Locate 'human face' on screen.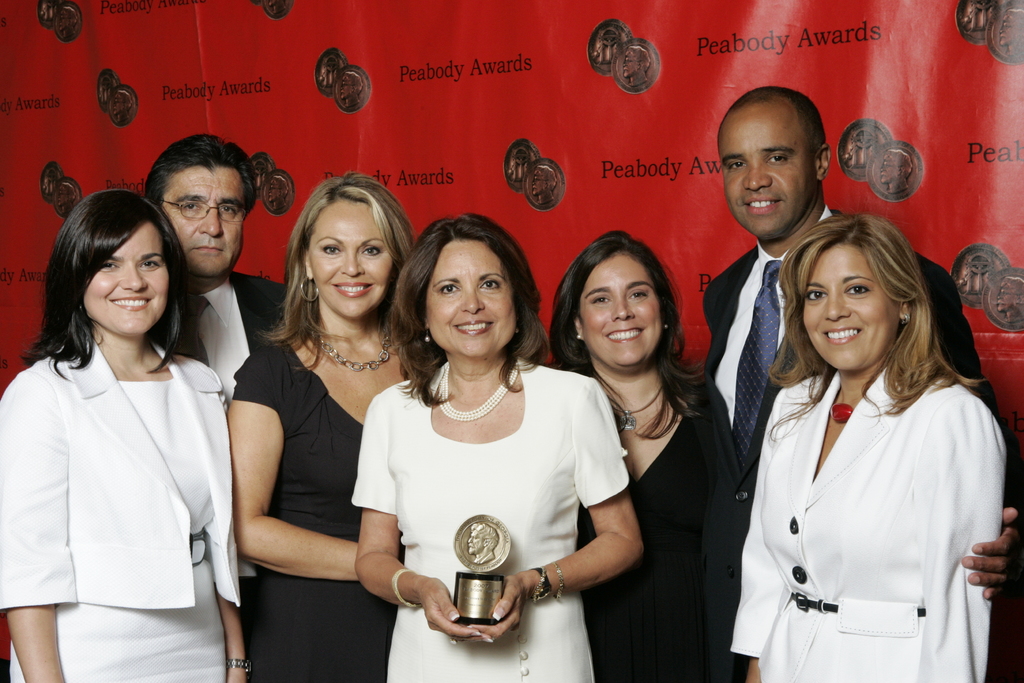
On screen at 83 220 168 341.
